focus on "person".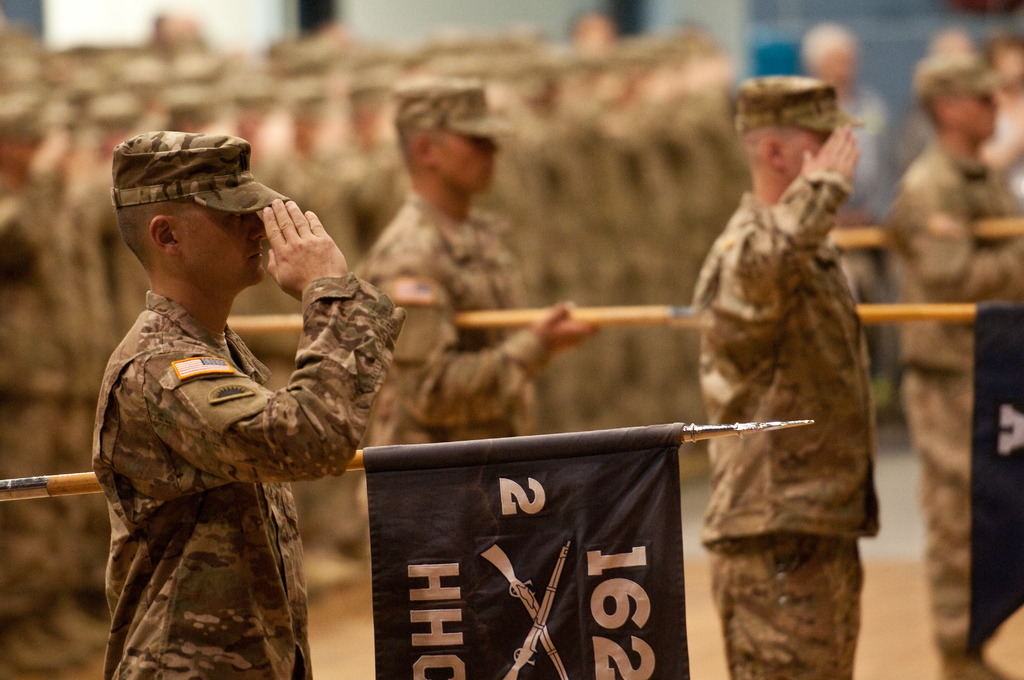
Focused at box=[880, 49, 1023, 679].
